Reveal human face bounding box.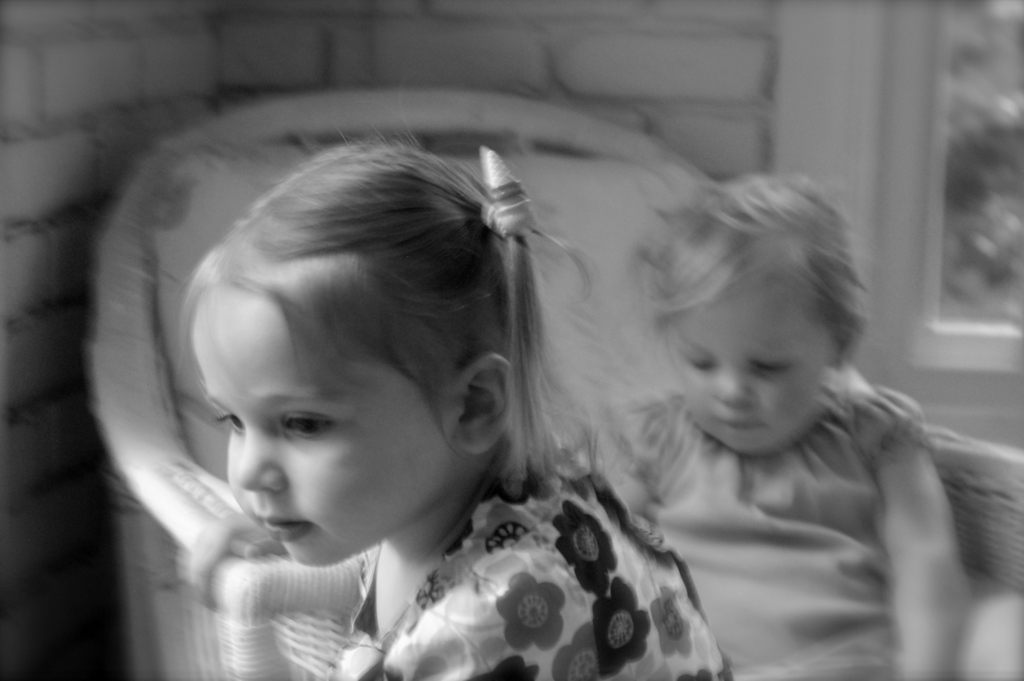
Revealed: crop(669, 301, 819, 459).
